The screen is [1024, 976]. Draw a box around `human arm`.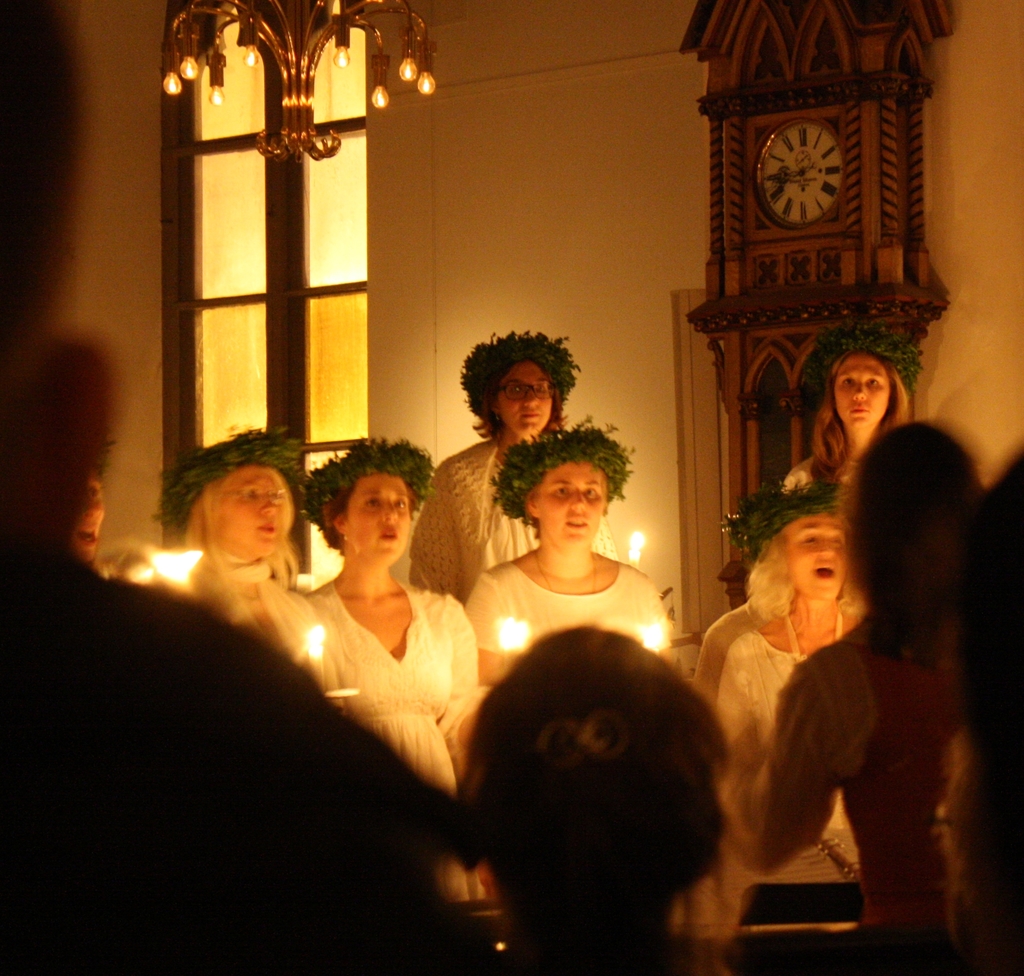
rect(405, 461, 479, 607).
